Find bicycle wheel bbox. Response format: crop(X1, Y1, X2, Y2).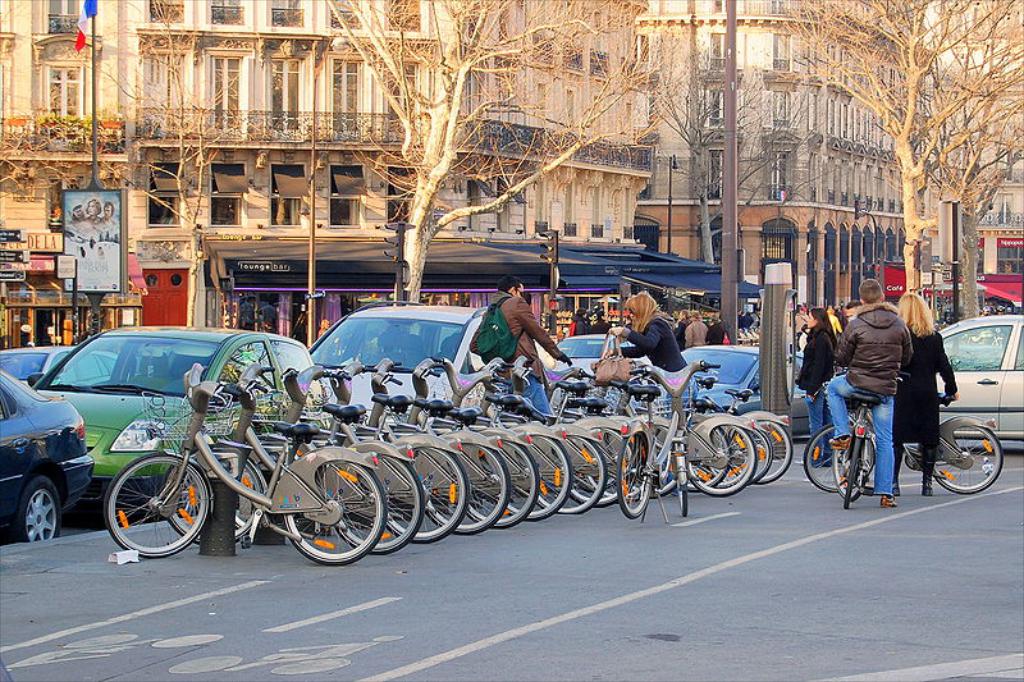
crop(426, 441, 511, 535).
